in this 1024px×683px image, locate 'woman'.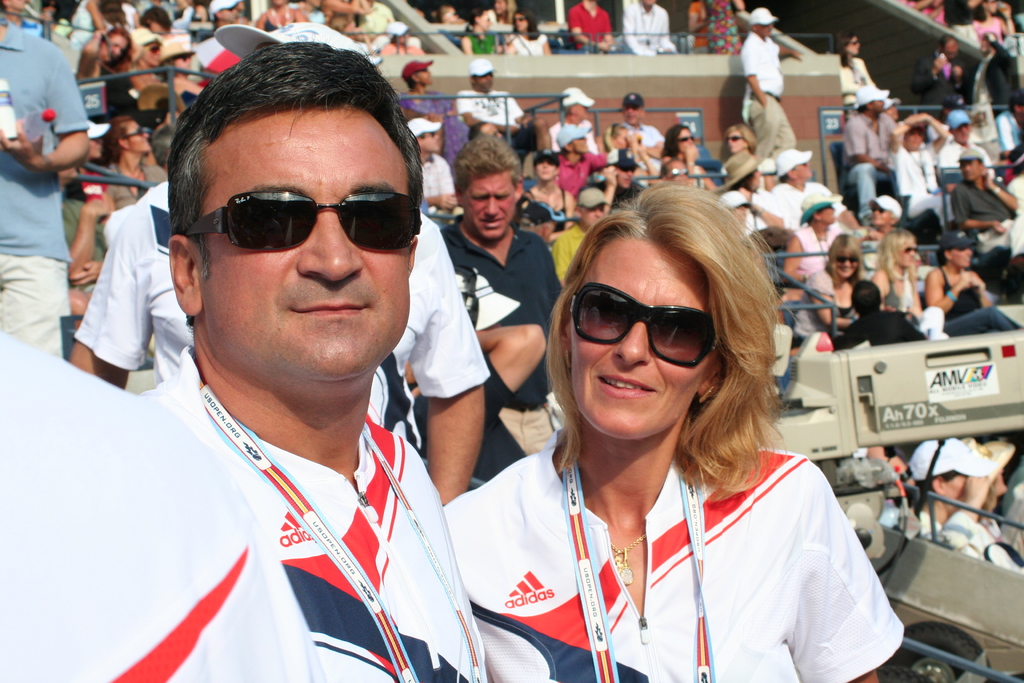
Bounding box: box=[874, 233, 945, 337].
